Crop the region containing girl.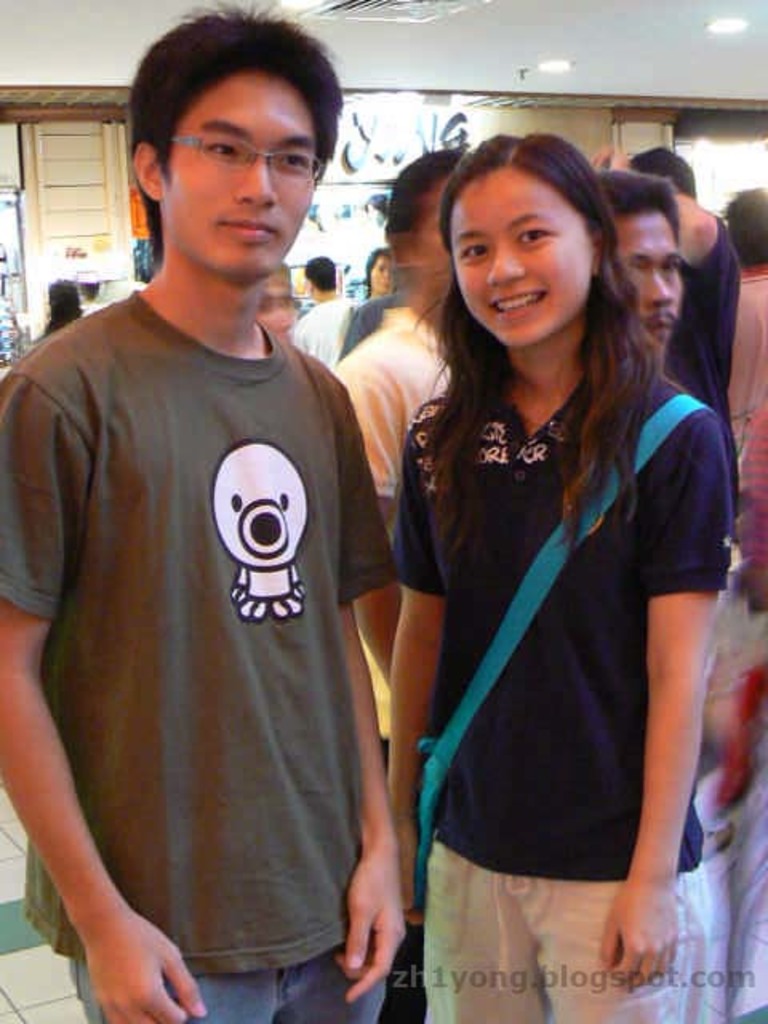
Crop region: x1=379, y1=139, x2=706, y2=1019.
